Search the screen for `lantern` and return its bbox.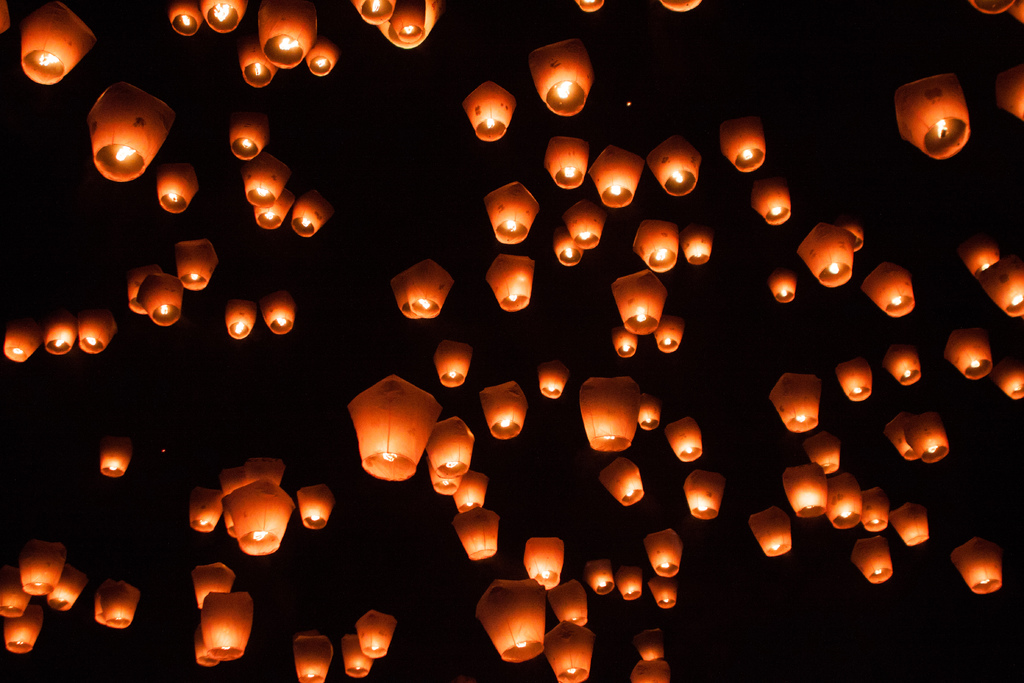
Found: x1=998, y1=364, x2=1023, y2=400.
